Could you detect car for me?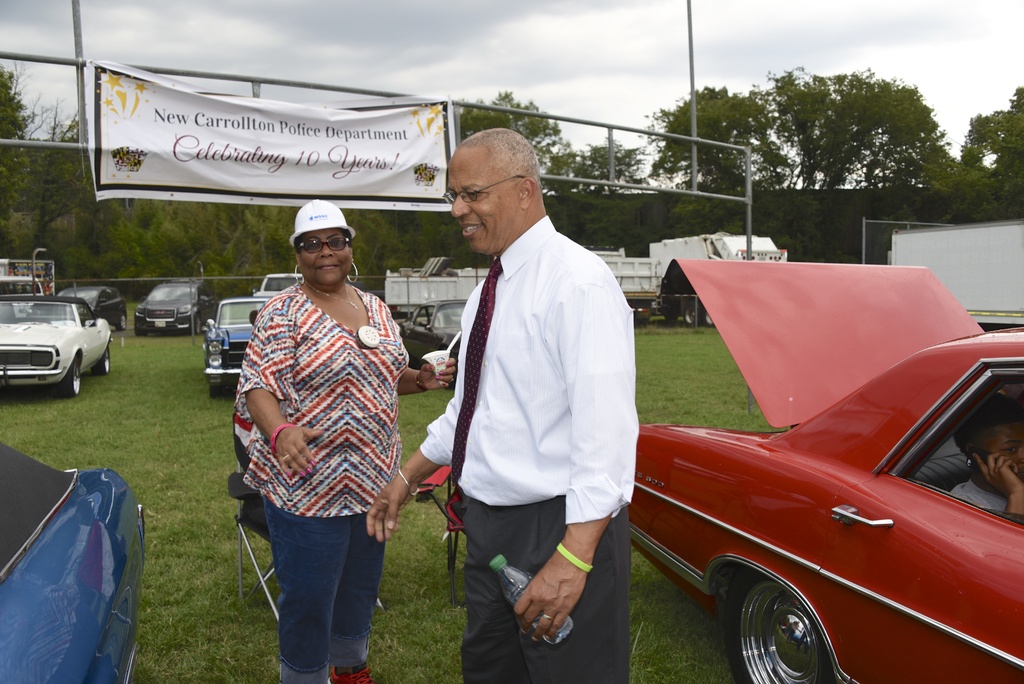
Detection result: (x1=136, y1=278, x2=214, y2=334).
